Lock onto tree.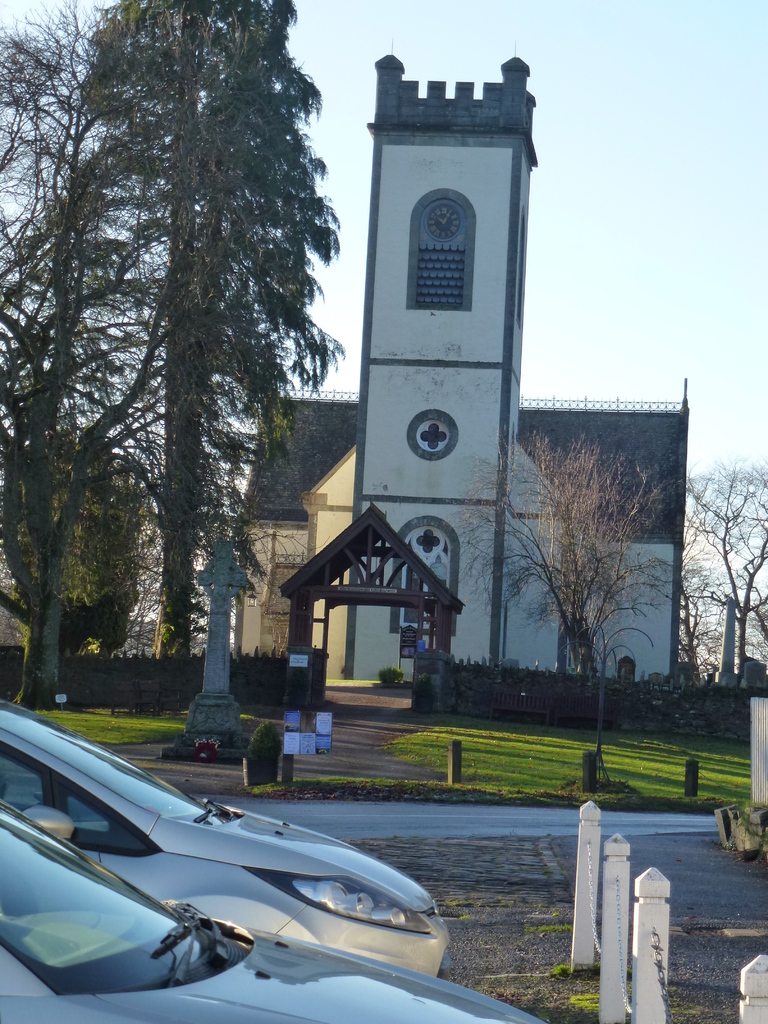
Locked: [668,451,767,743].
